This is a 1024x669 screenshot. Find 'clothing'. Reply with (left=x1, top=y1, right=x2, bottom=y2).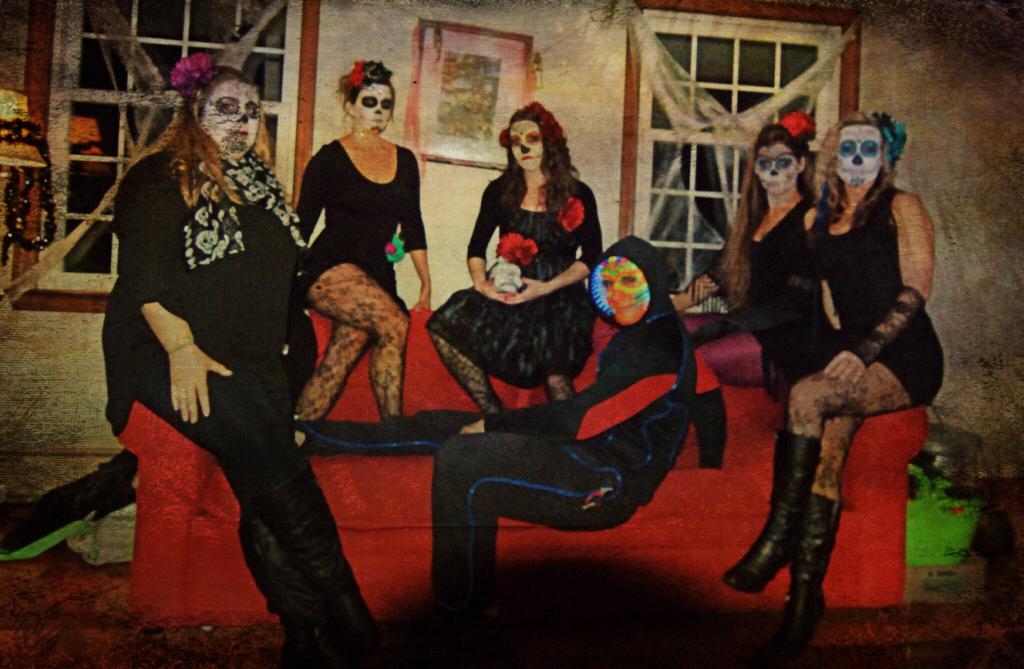
(left=421, top=168, right=602, bottom=391).
